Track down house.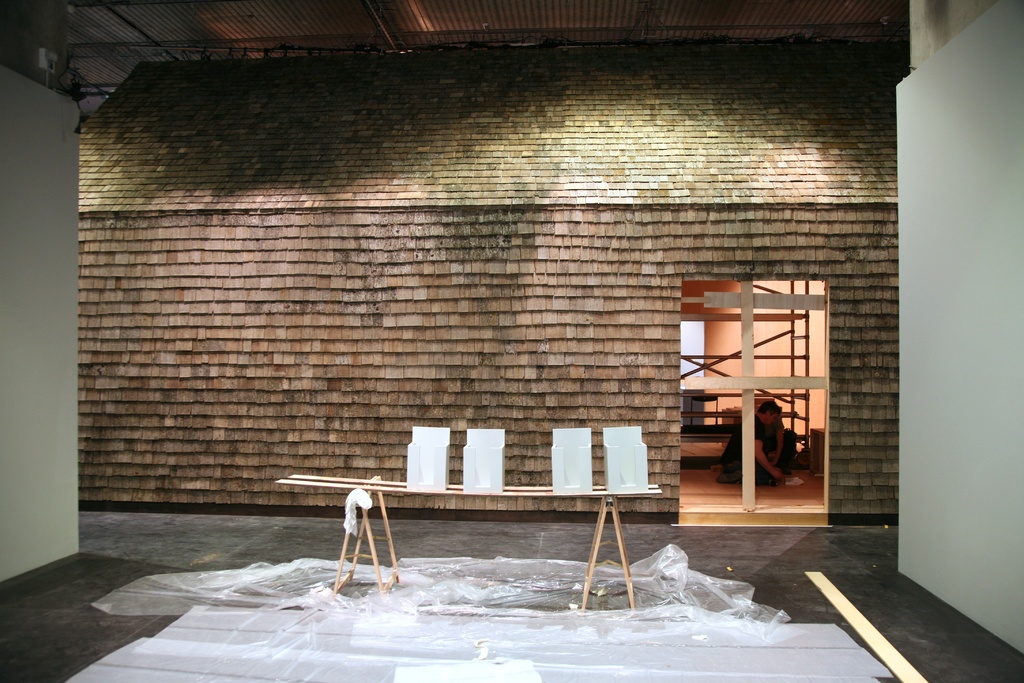
Tracked to [x1=0, y1=14, x2=989, y2=612].
